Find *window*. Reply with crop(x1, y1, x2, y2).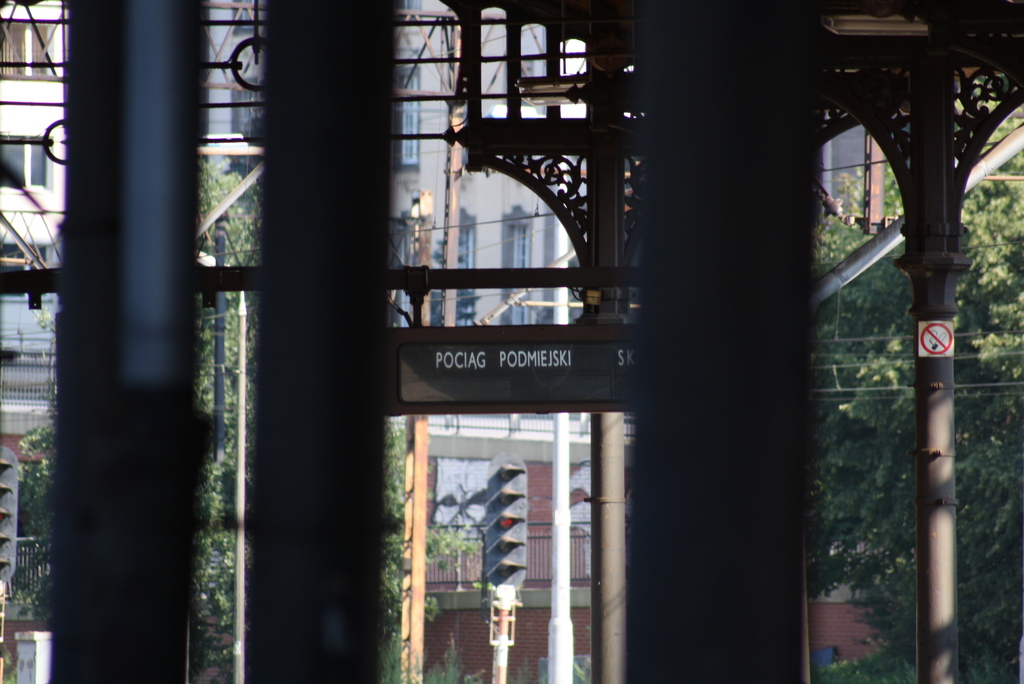
crop(0, 17, 58, 83).
